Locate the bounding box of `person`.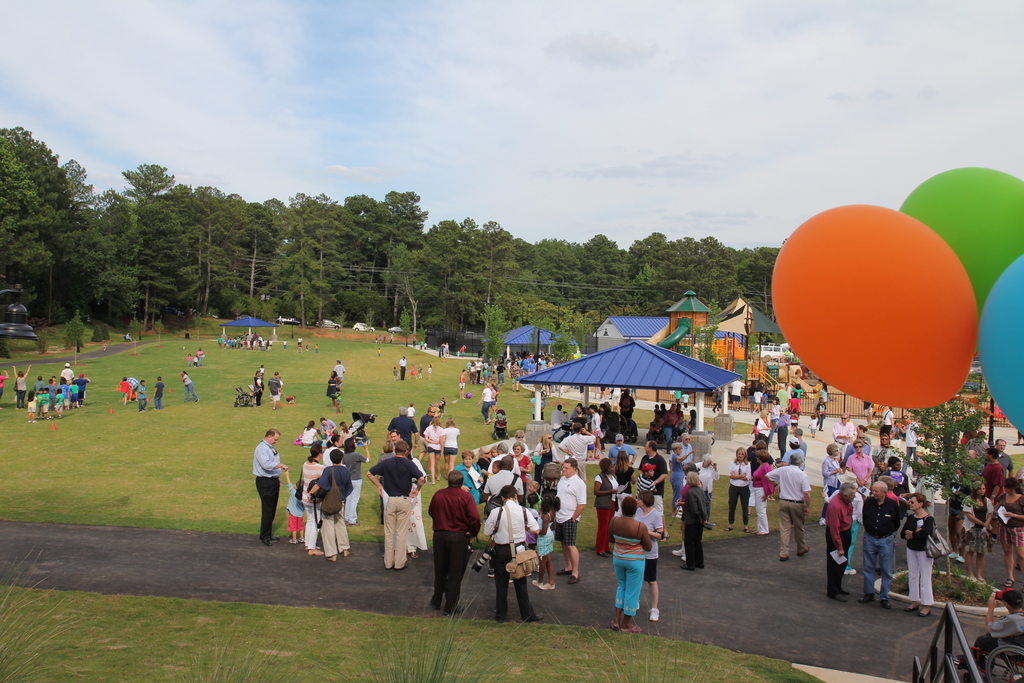
Bounding box: l=177, t=368, r=201, b=404.
